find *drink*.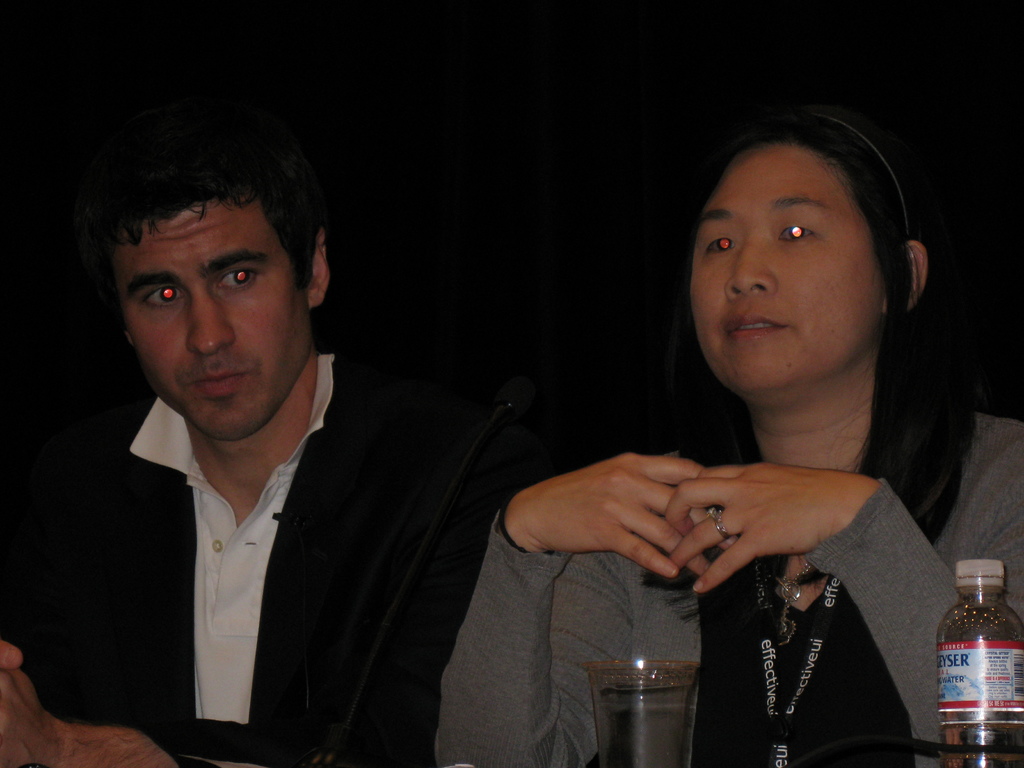
l=937, t=721, r=1021, b=767.
